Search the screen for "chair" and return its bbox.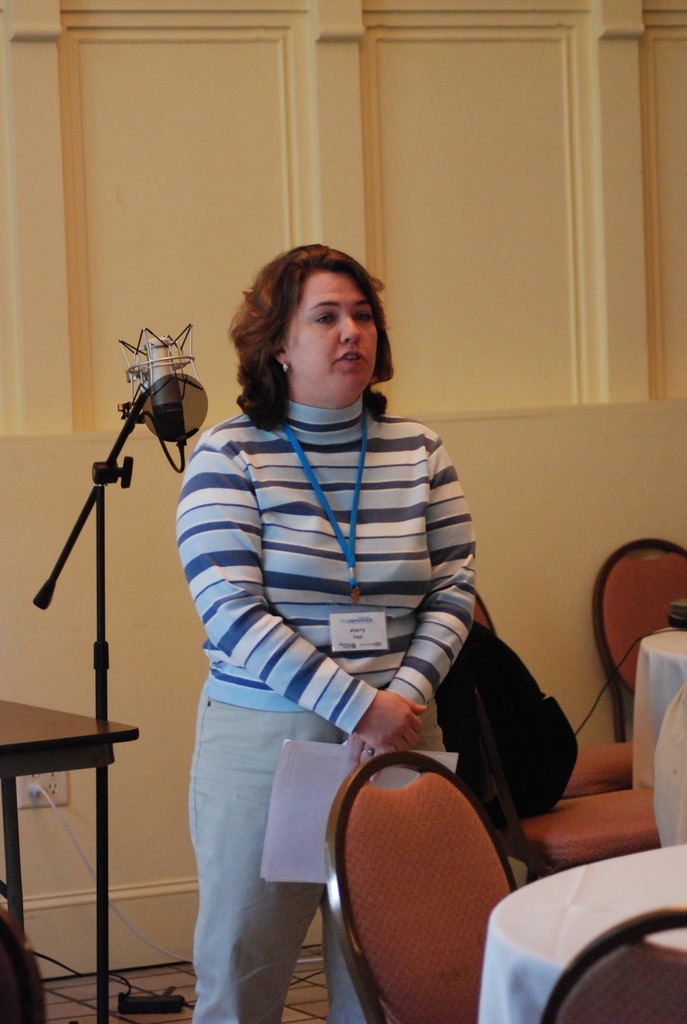
Found: crop(581, 538, 686, 750).
